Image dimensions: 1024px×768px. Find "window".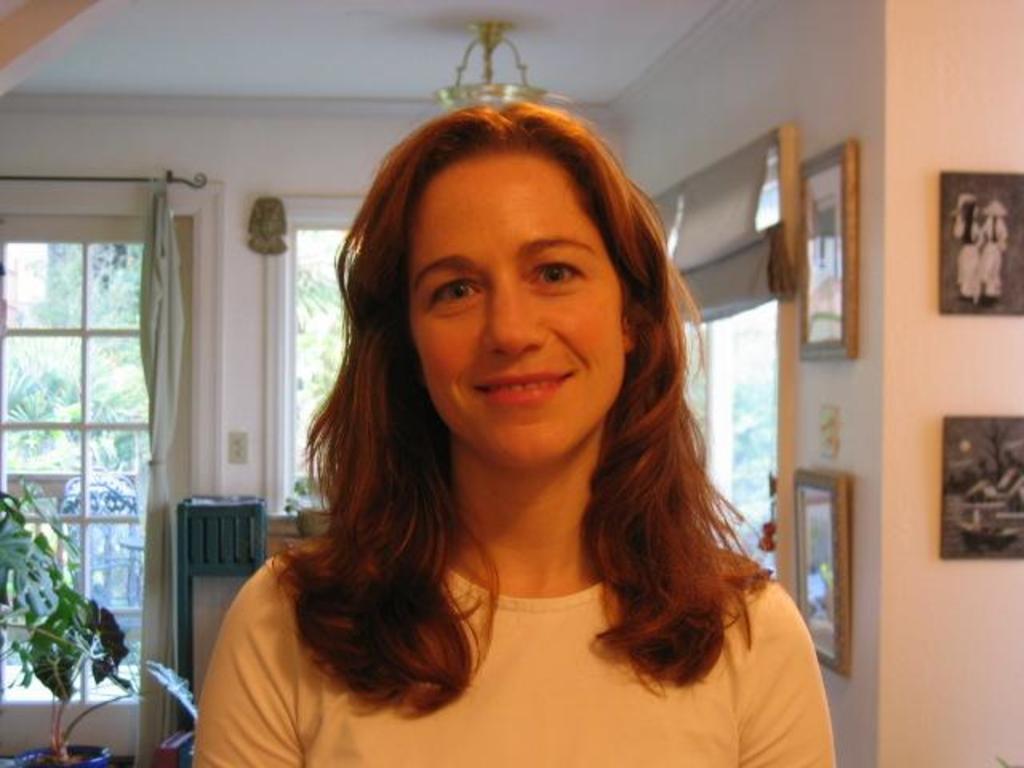
rect(659, 150, 784, 579).
